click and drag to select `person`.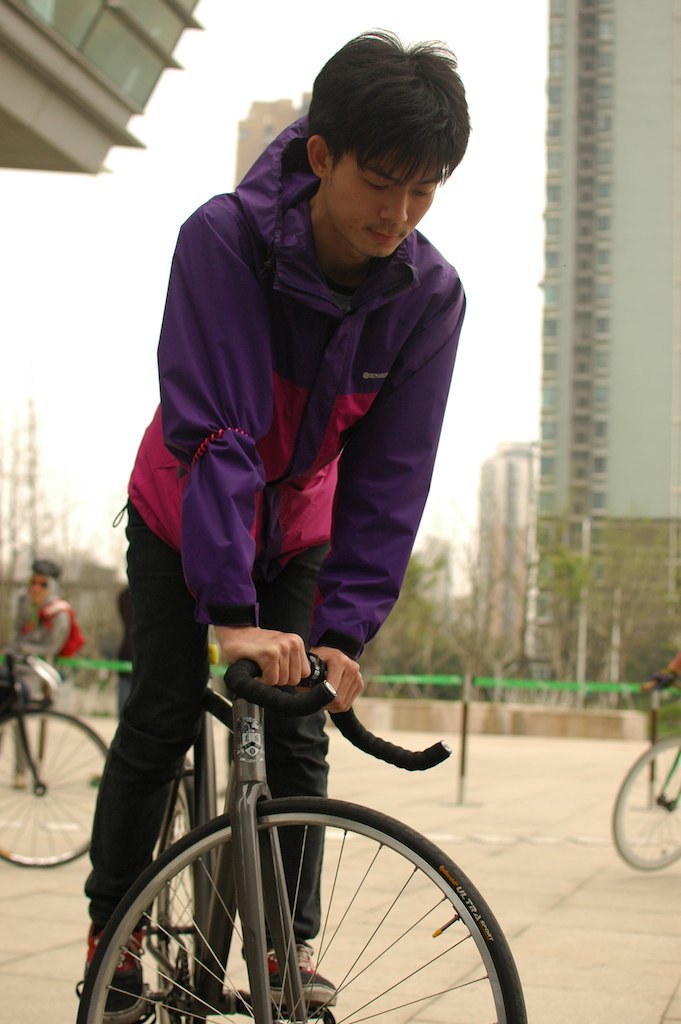
Selection: select_region(87, 16, 484, 916).
